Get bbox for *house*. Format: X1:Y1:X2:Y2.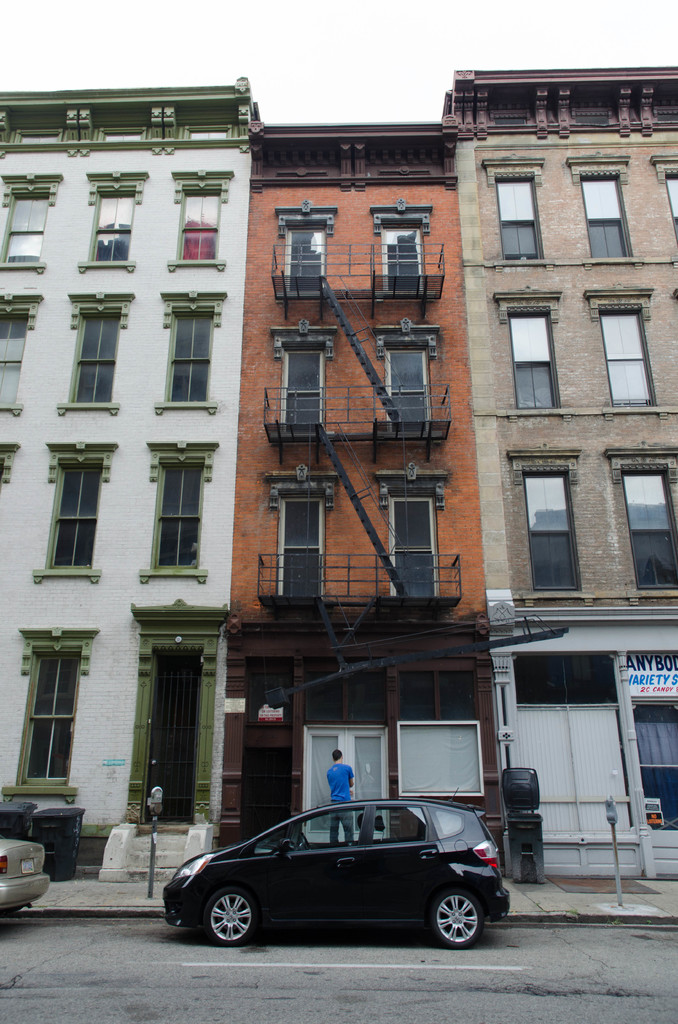
0:78:250:874.
